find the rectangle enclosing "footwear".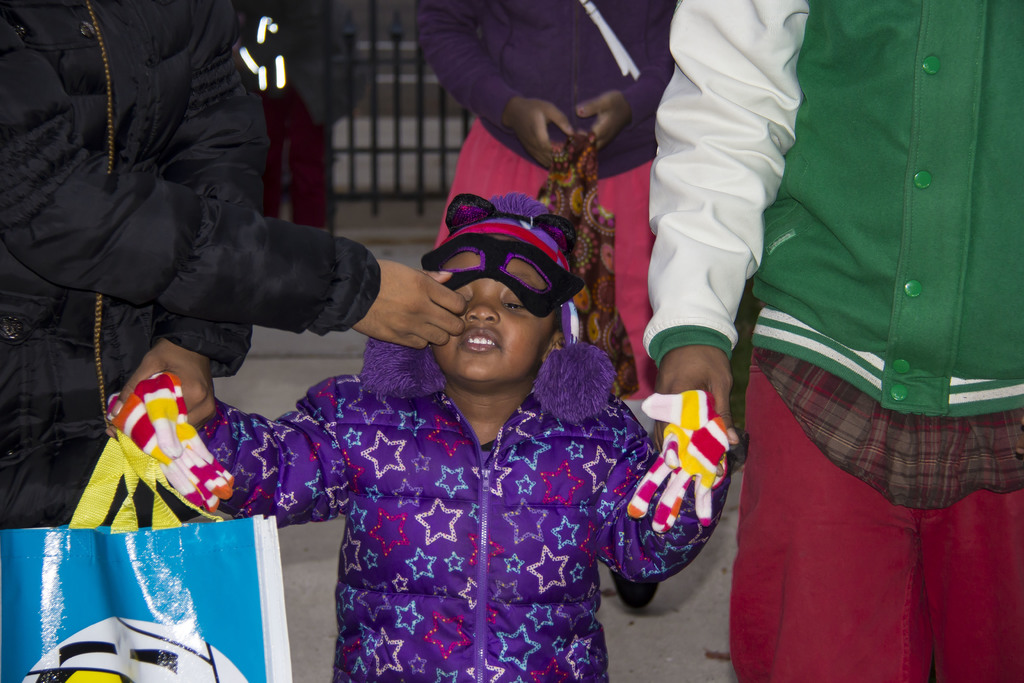
(611, 571, 662, 611).
